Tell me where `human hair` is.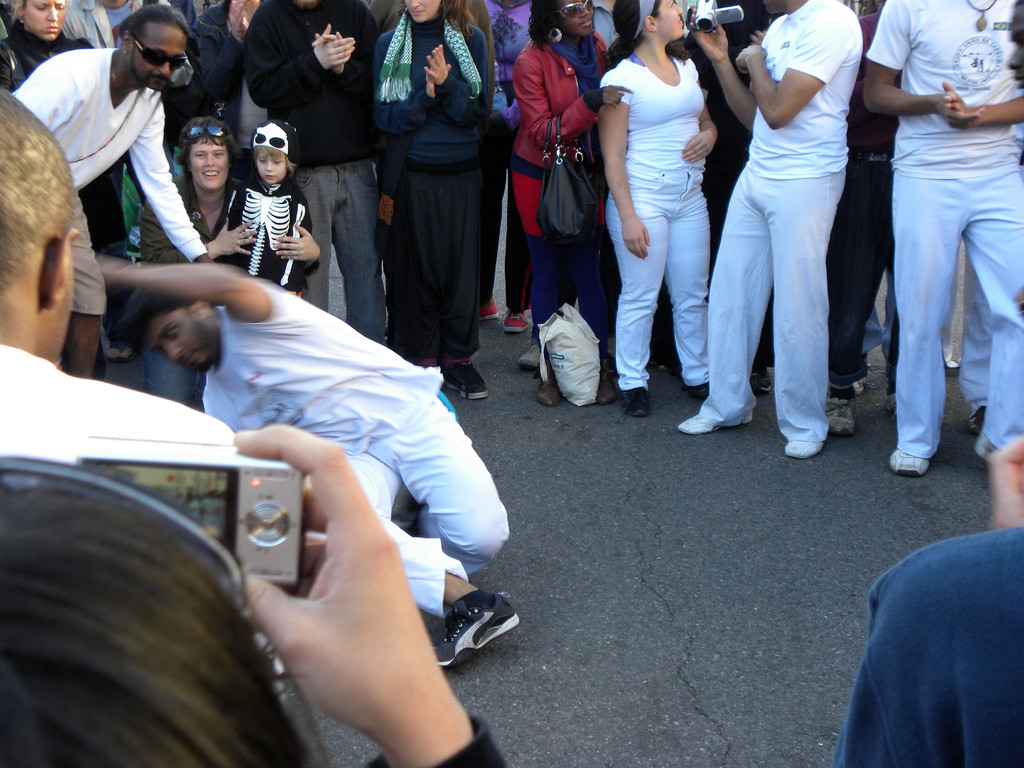
`human hair` is at [175, 116, 241, 161].
